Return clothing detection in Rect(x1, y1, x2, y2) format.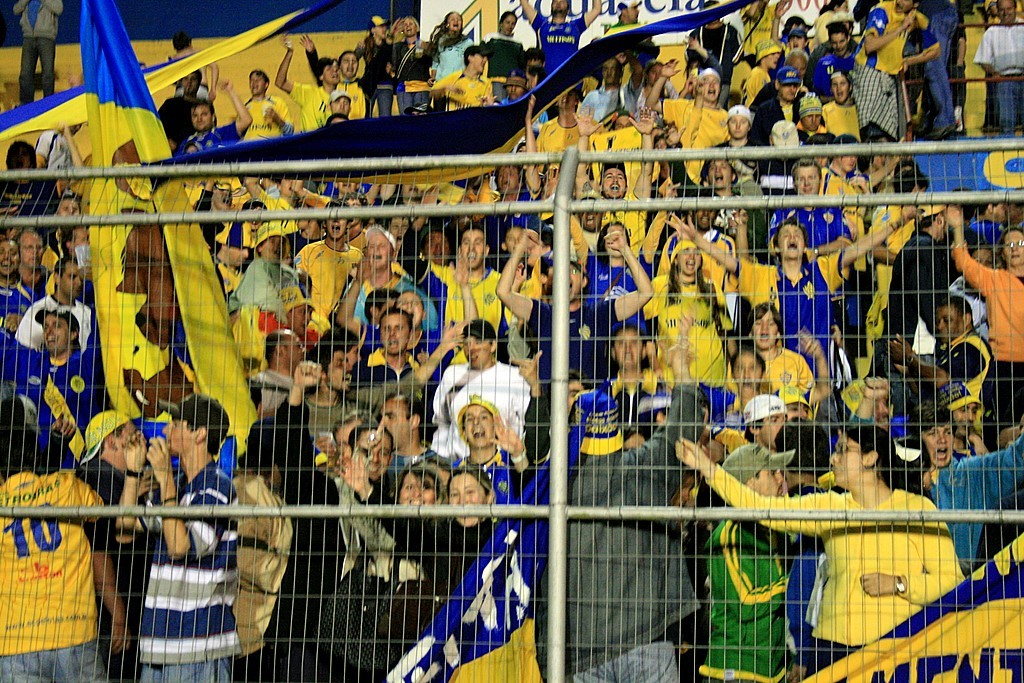
Rect(520, 260, 626, 393).
